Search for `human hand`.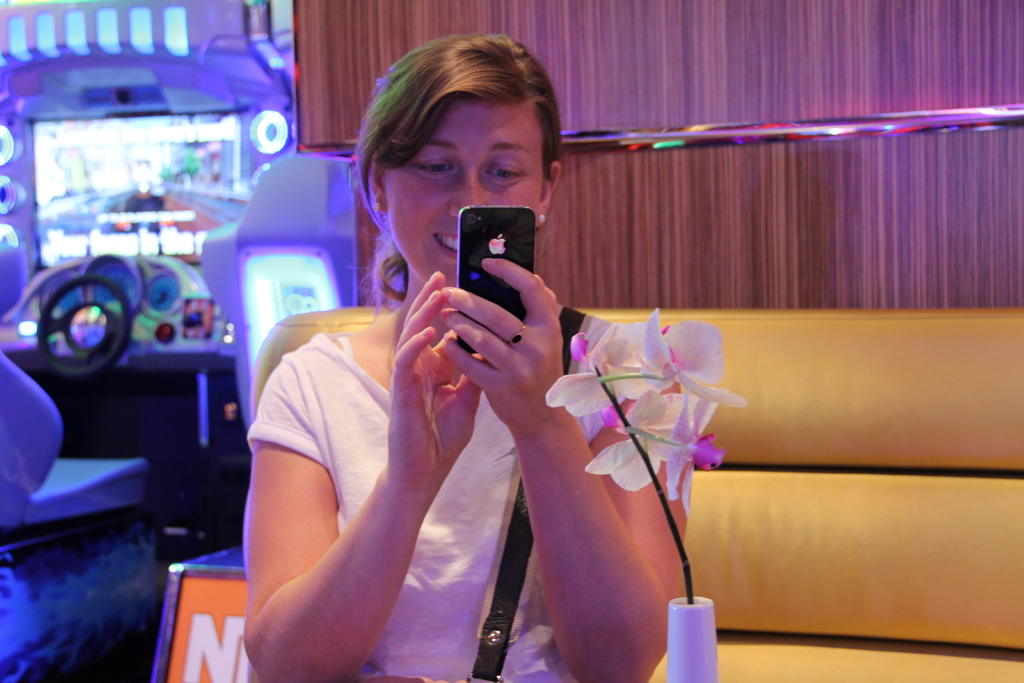
Found at 447/233/577/430.
